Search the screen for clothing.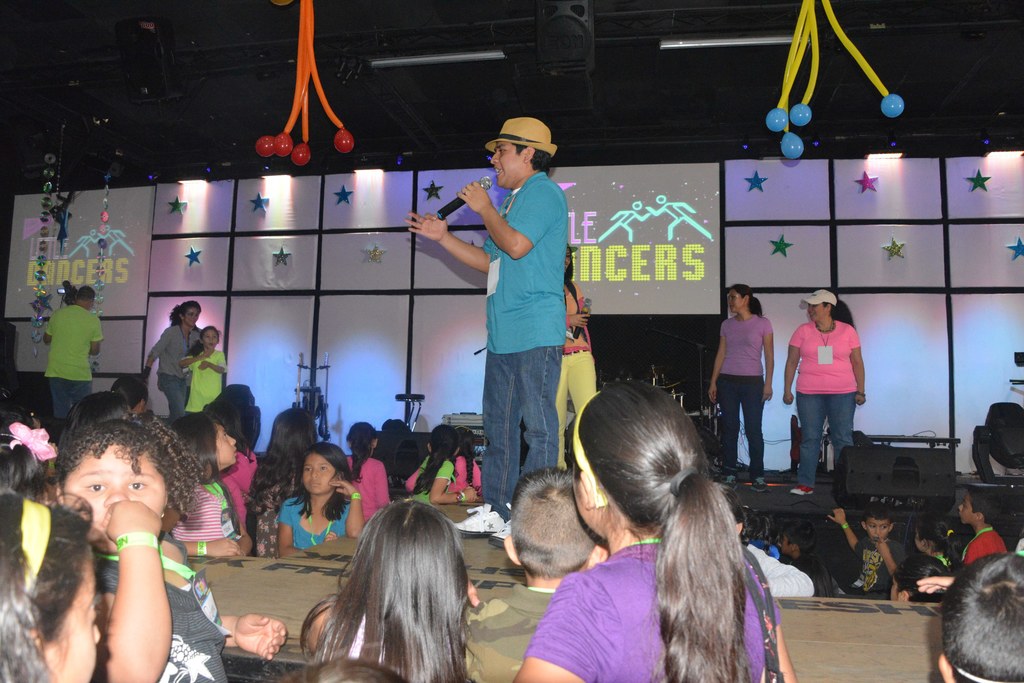
Found at x1=145 y1=323 x2=203 y2=415.
